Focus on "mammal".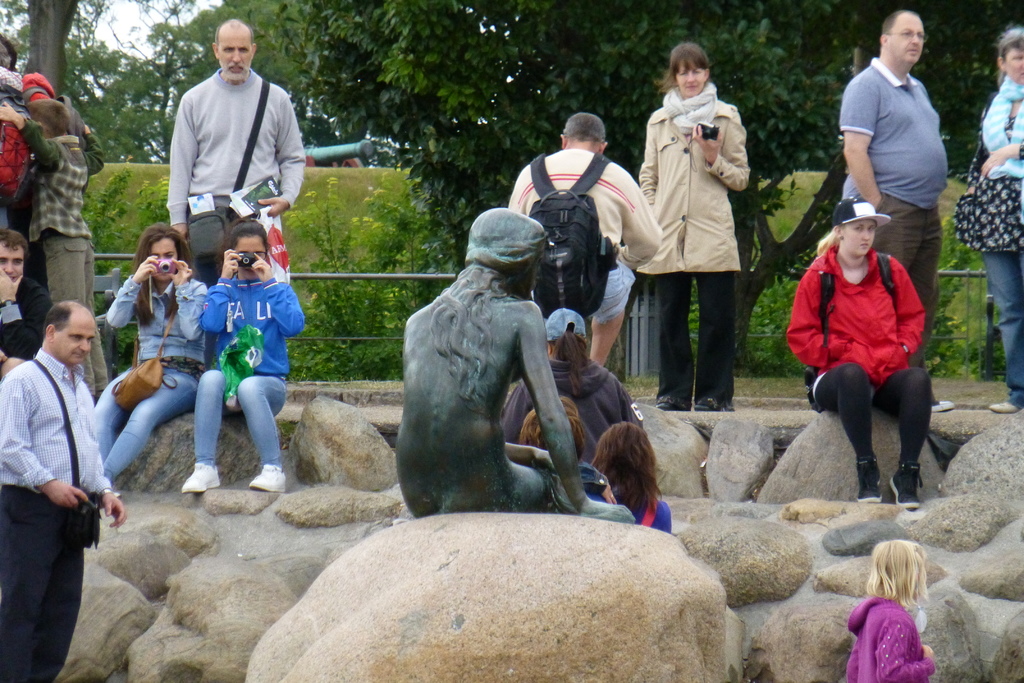
Focused at [0, 99, 106, 394].
